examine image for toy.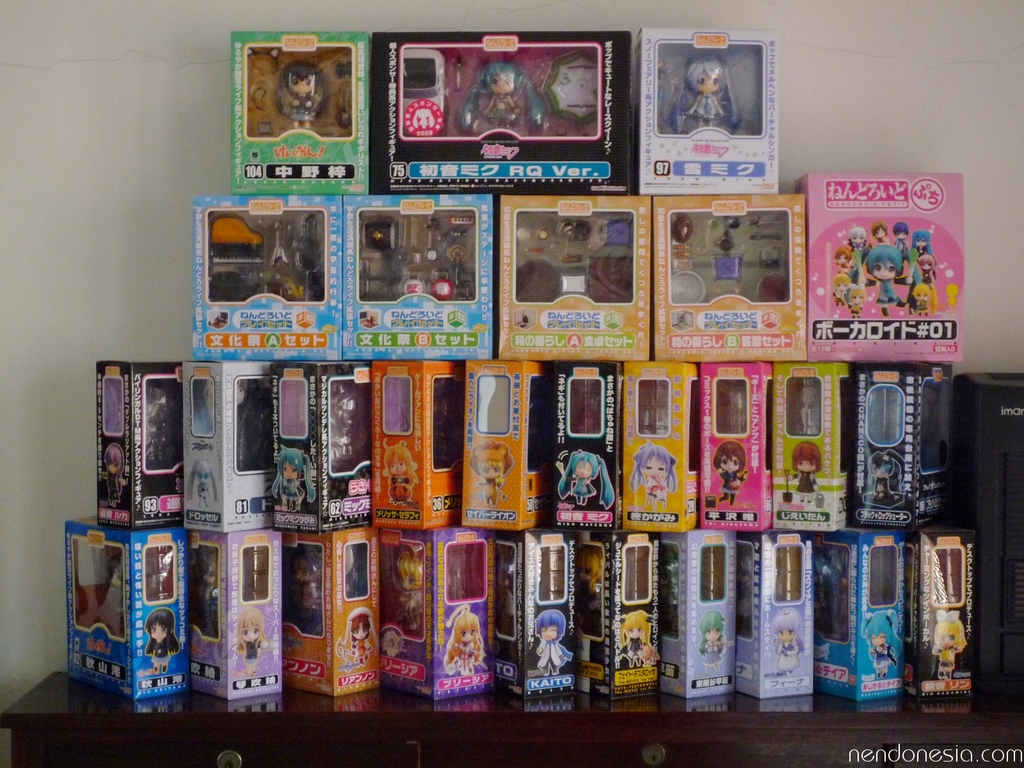
Examination result: 234/605/269/676.
